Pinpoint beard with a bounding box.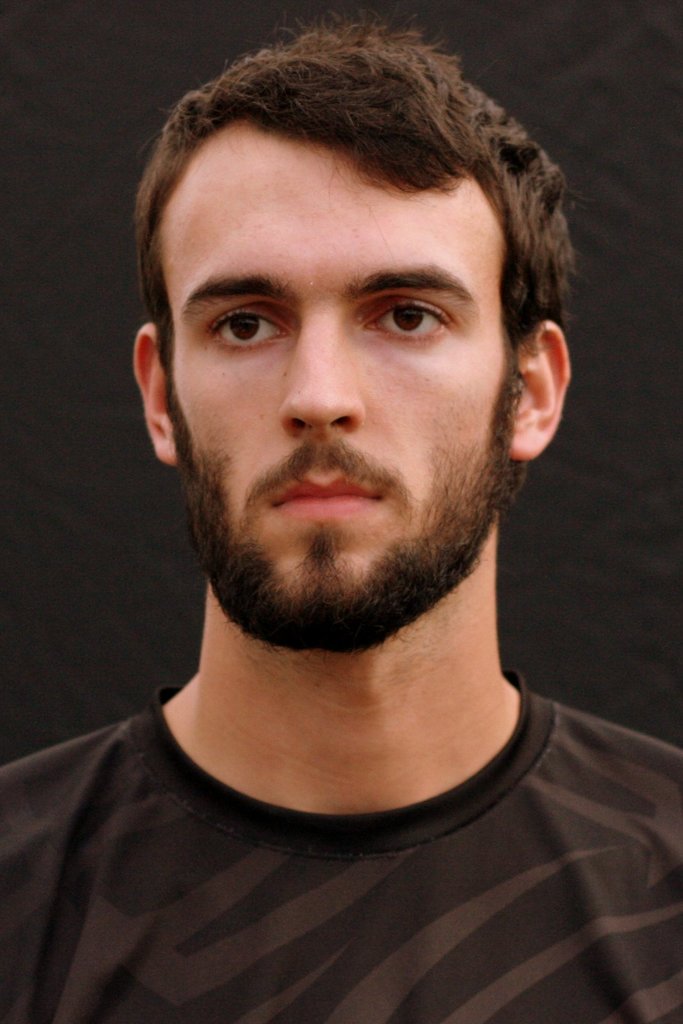
168,401,501,647.
